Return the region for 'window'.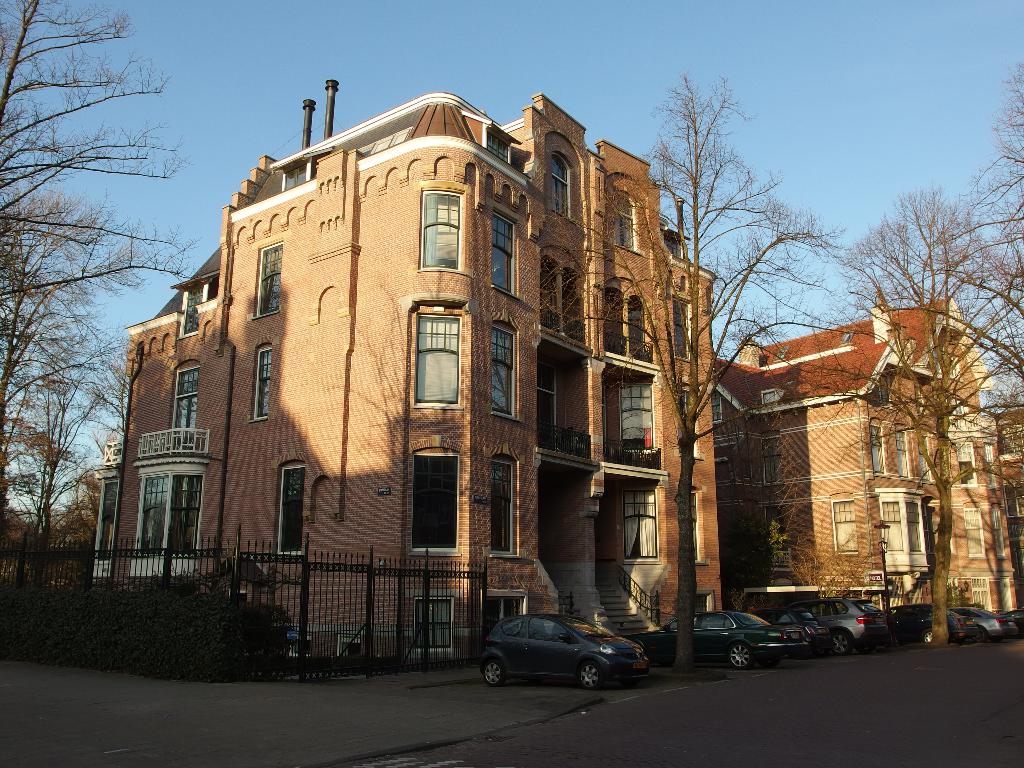
[x1=489, y1=456, x2=514, y2=561].
